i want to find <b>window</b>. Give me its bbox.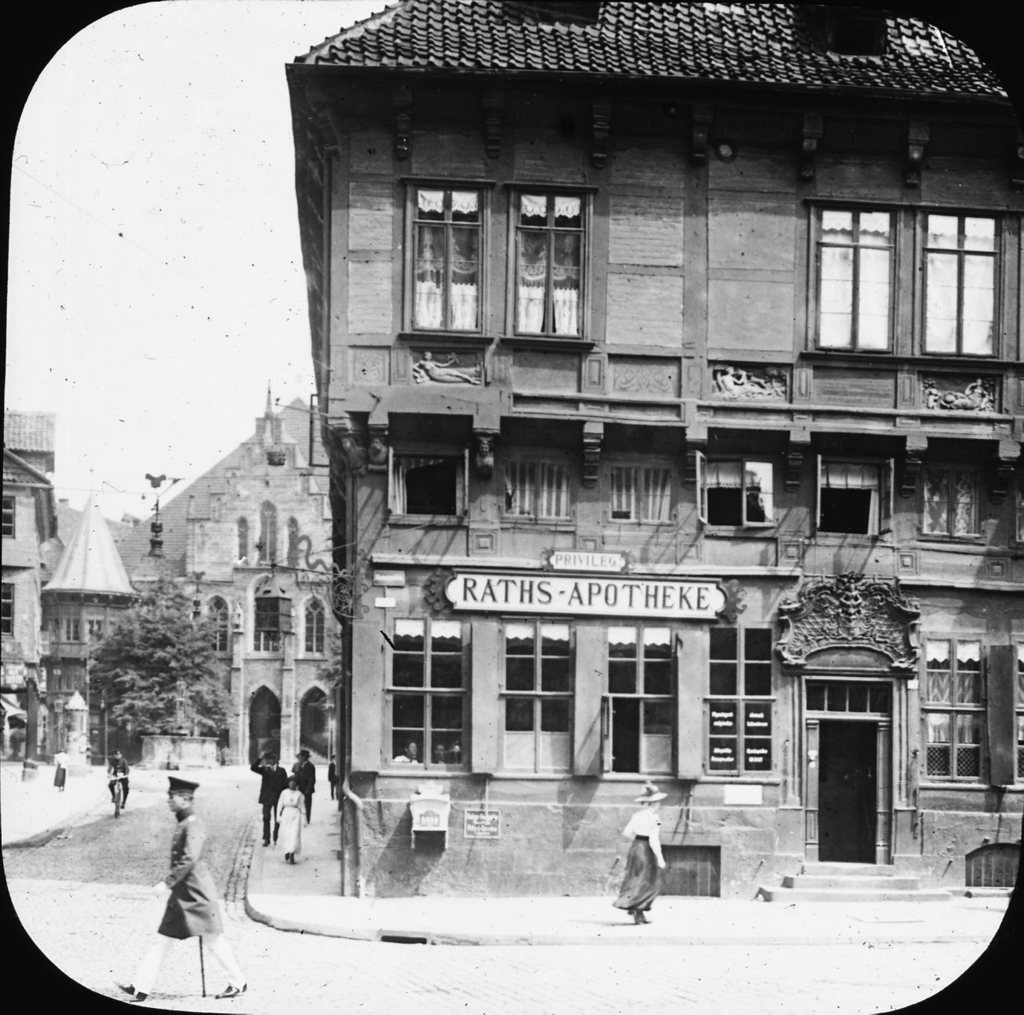
<bbox>498, 451, 582, 531</bbox>.
